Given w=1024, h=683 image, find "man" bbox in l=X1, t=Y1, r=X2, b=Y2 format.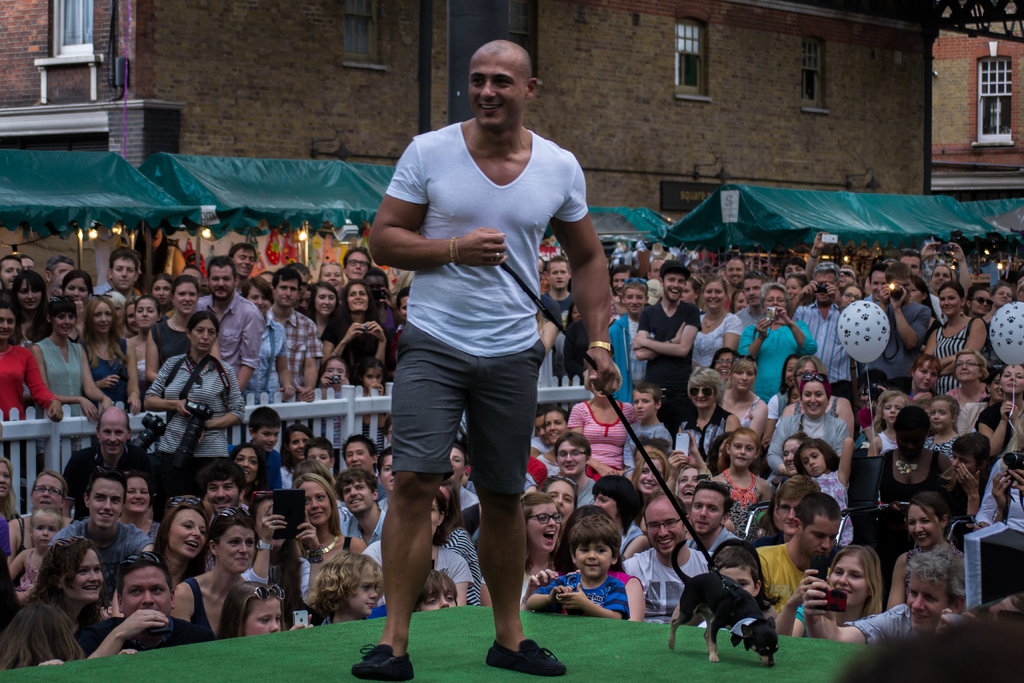
l=621, t=491, r=713, b=613.
